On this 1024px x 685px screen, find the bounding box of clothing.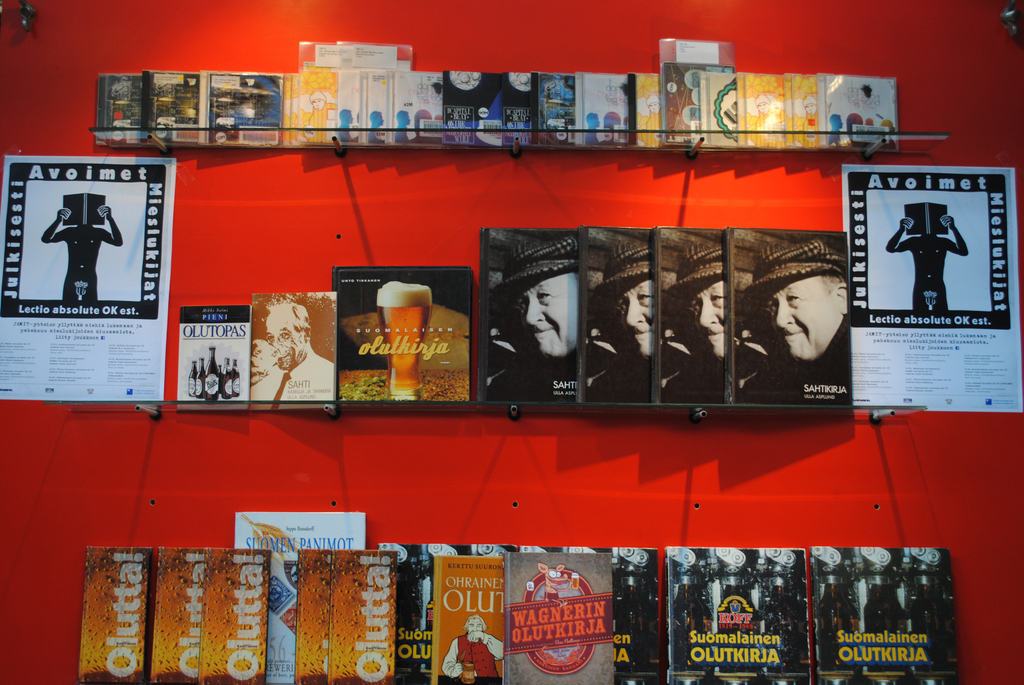
Bounding box: box=[576, 342, 653, 405].
